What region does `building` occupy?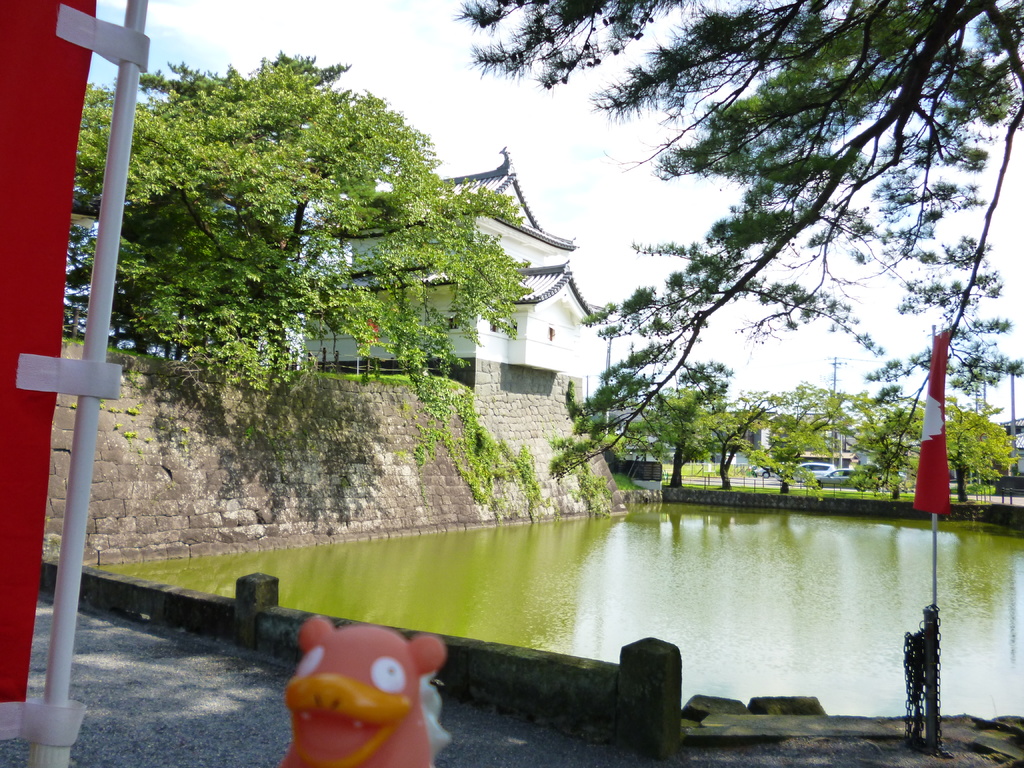
x1=284, y1=143, x2=609, y2=396.
